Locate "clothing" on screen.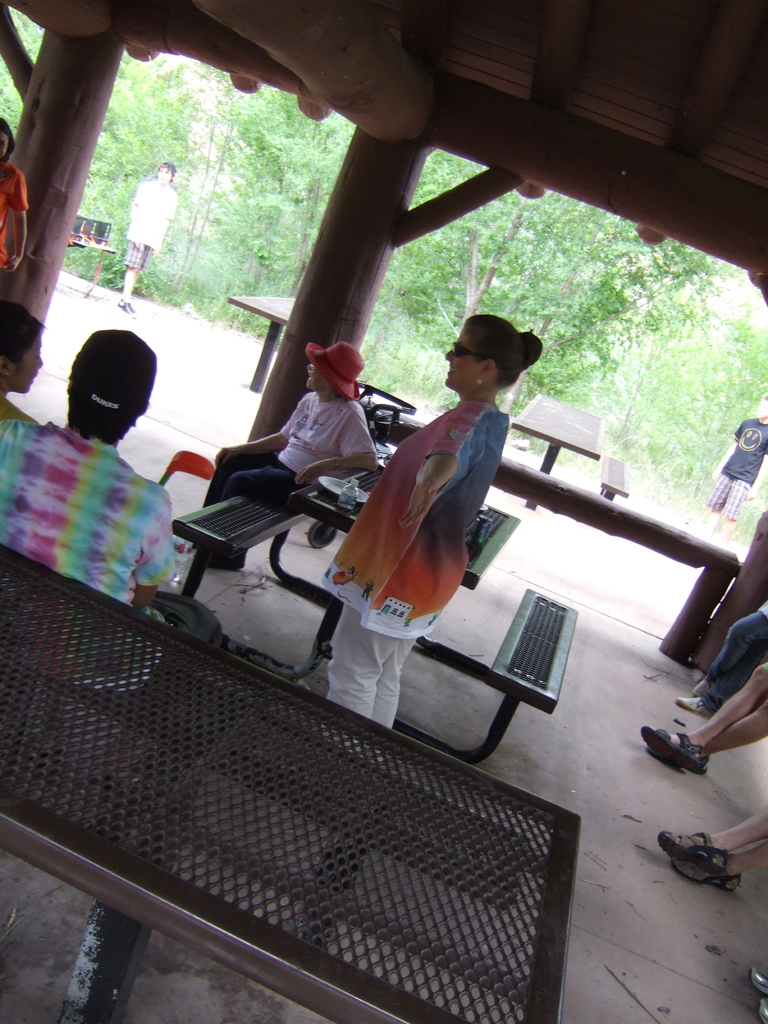
On screen at 0, 162, 27, 275.
